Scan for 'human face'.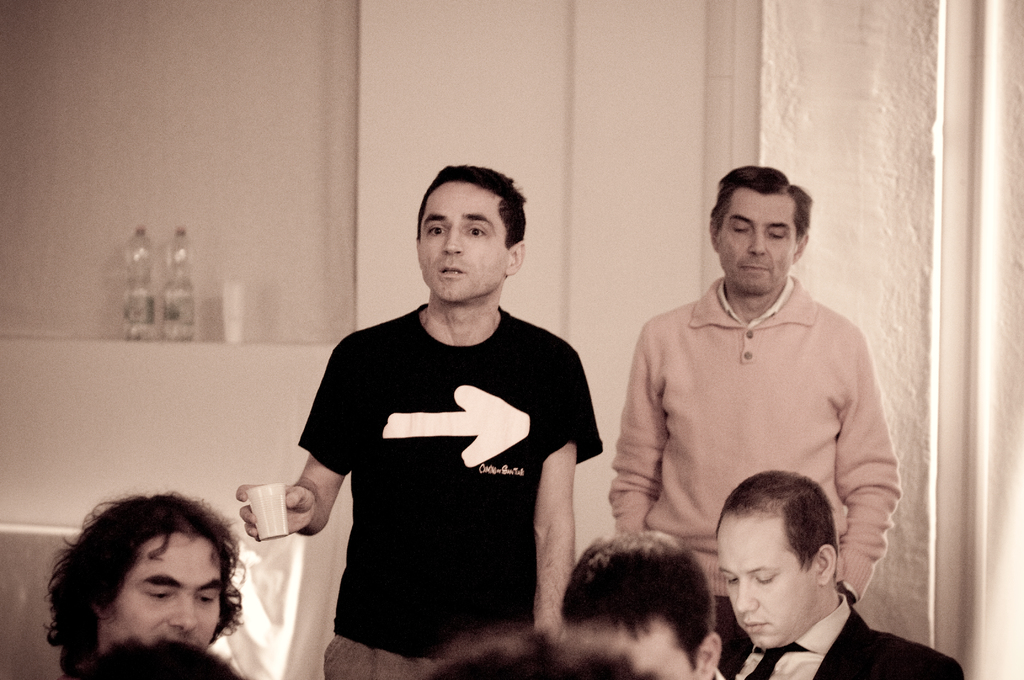
Scan result: box=[720, 512, 812, 652].
